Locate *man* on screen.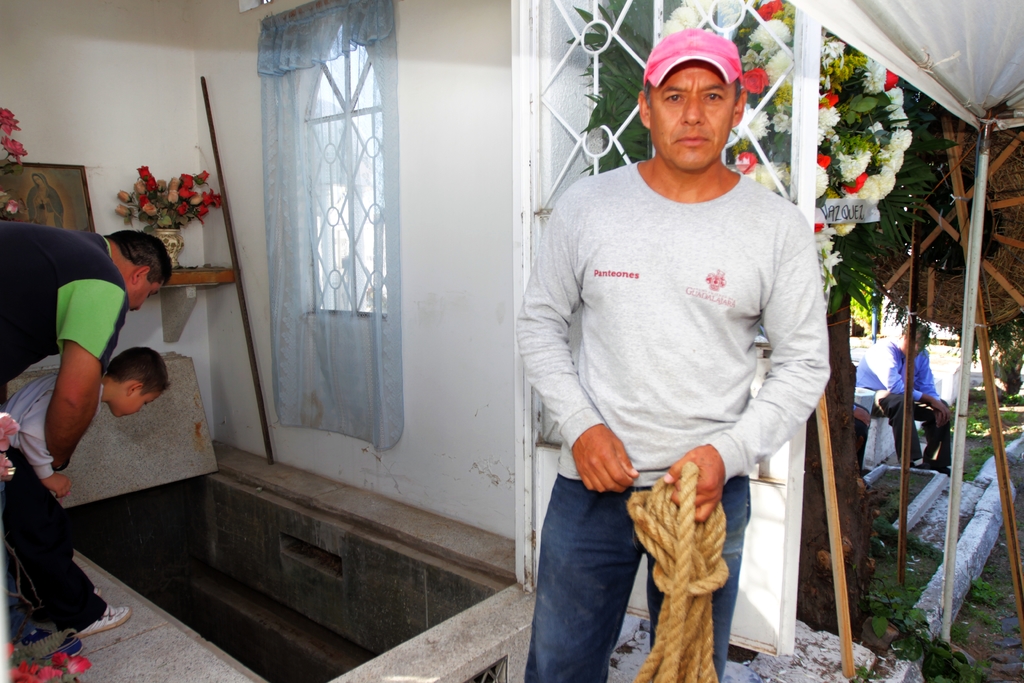
On screen at select_region(516, 55, 837, 670).
